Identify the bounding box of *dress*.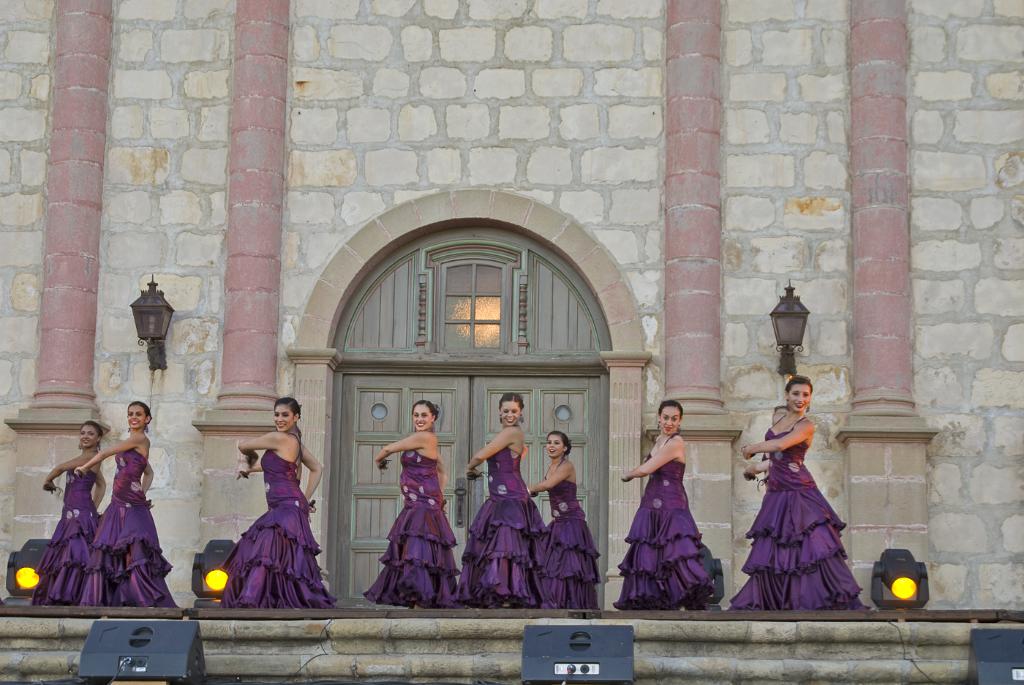
detection(29, 469, 101, 602).
